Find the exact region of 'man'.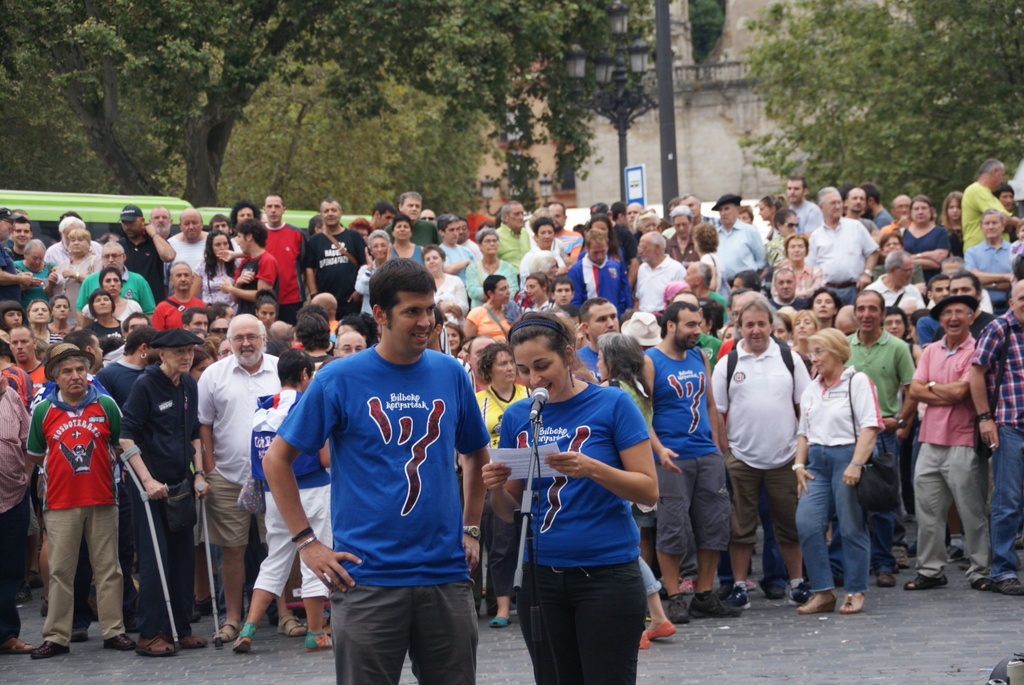
Exact region: [777,180,916,302].
